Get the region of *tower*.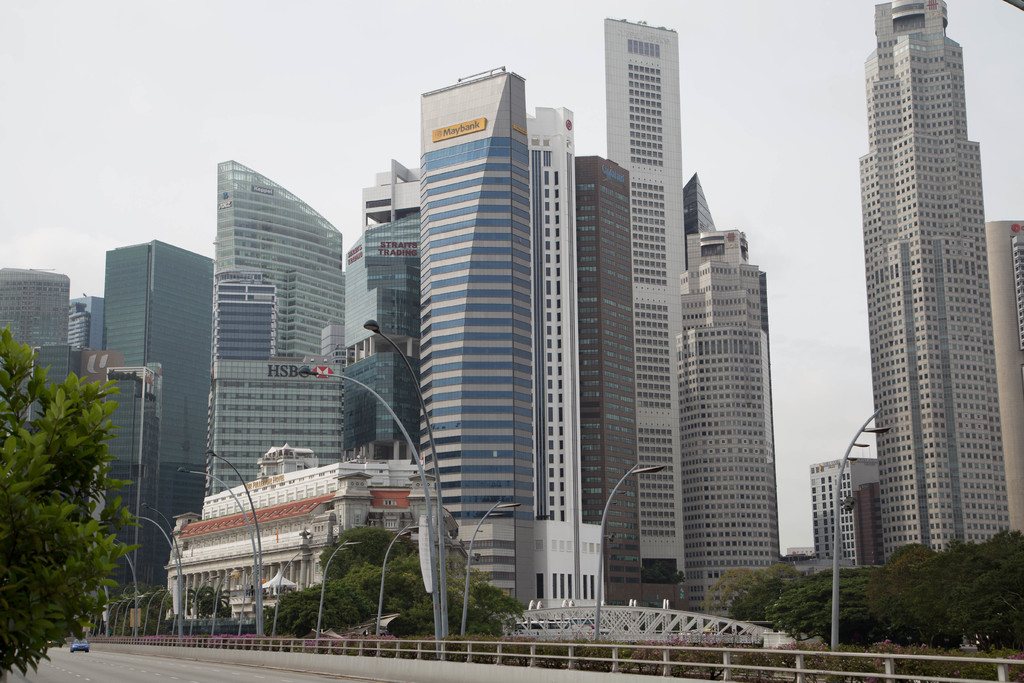
select_region(688, 177, 783, 603).
